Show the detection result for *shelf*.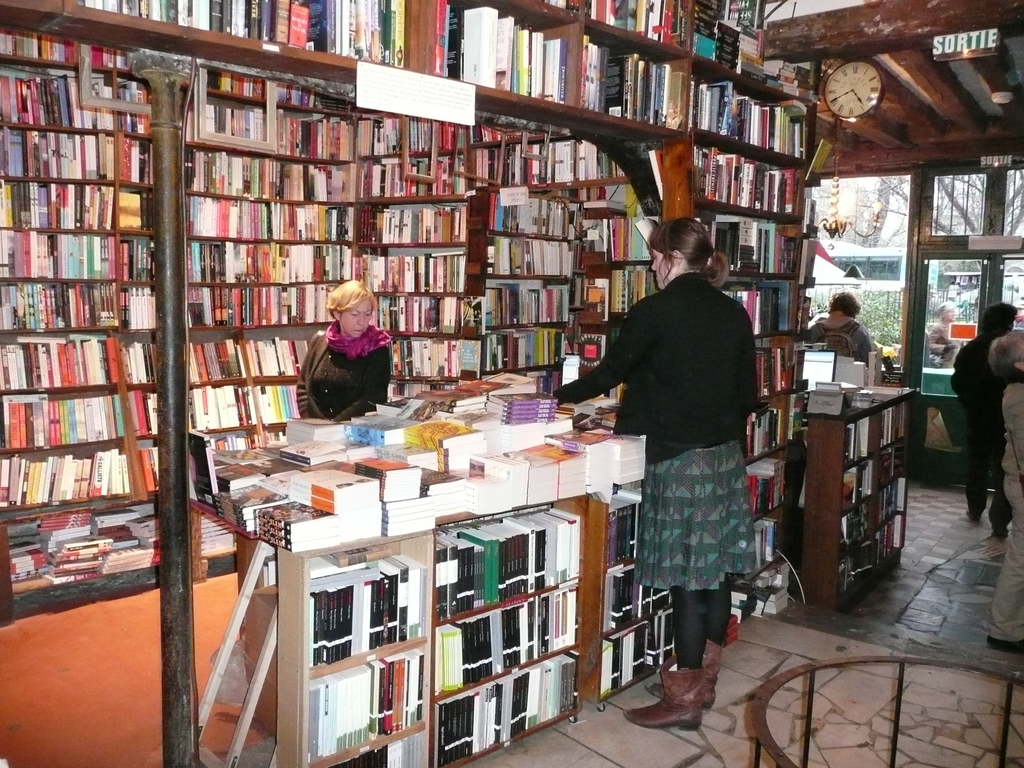
<bbox>684, 0, 803, 97</bbox>.
